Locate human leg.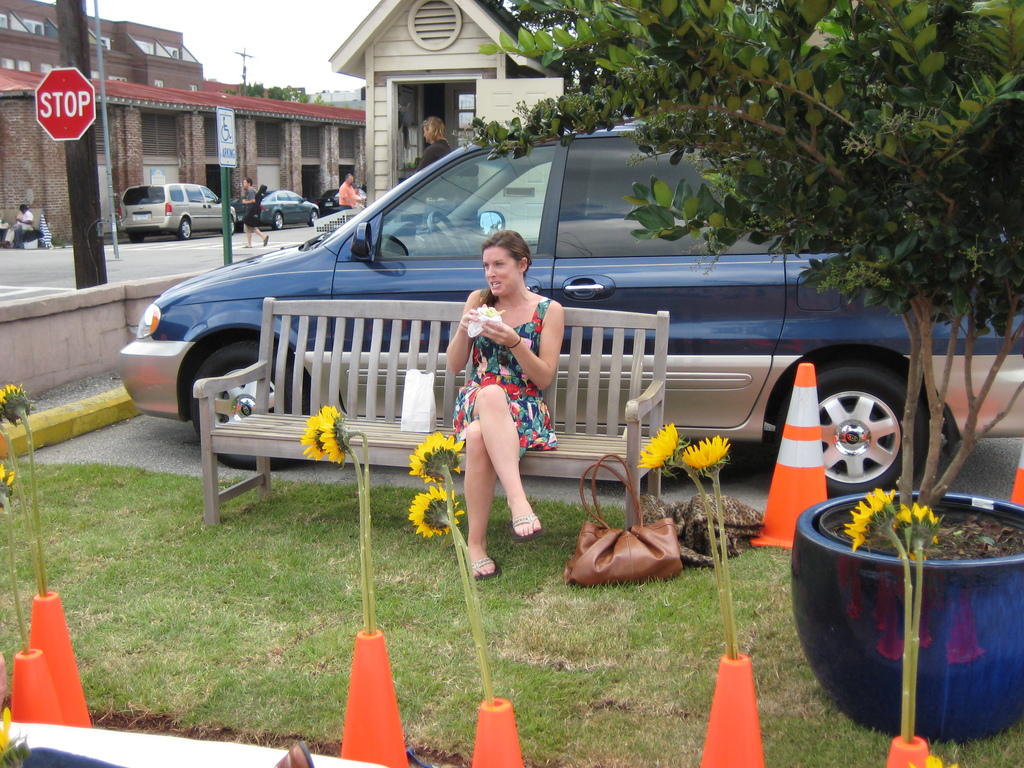
Bounding box: (left=460, top=384, right=542, bottom=563).
